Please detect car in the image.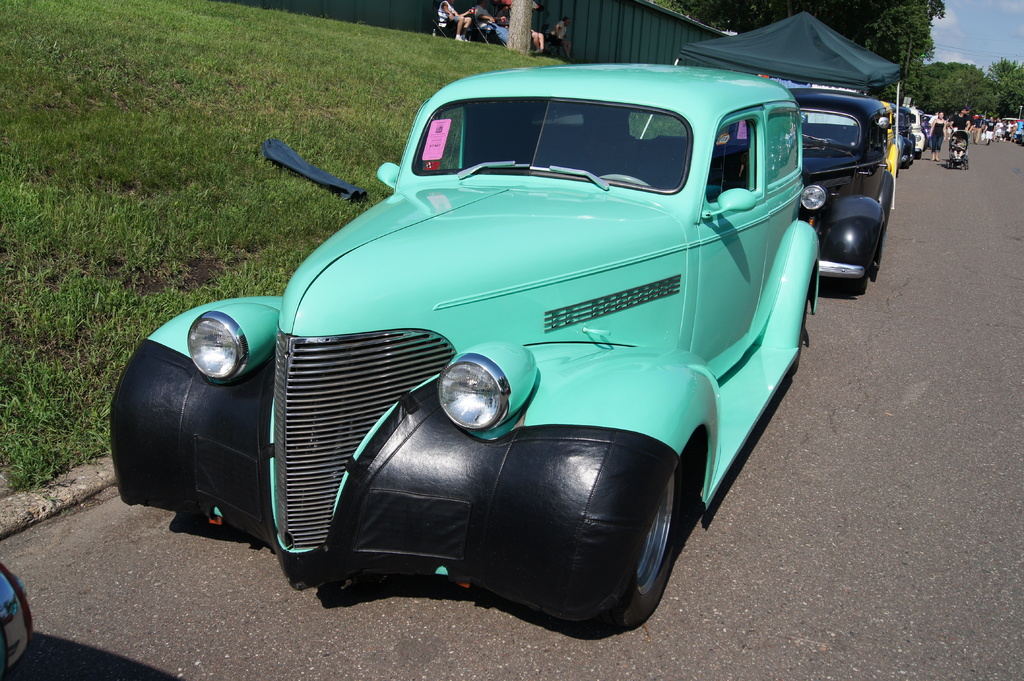
<bbox>0, 559, 33, 680</bbox>.
